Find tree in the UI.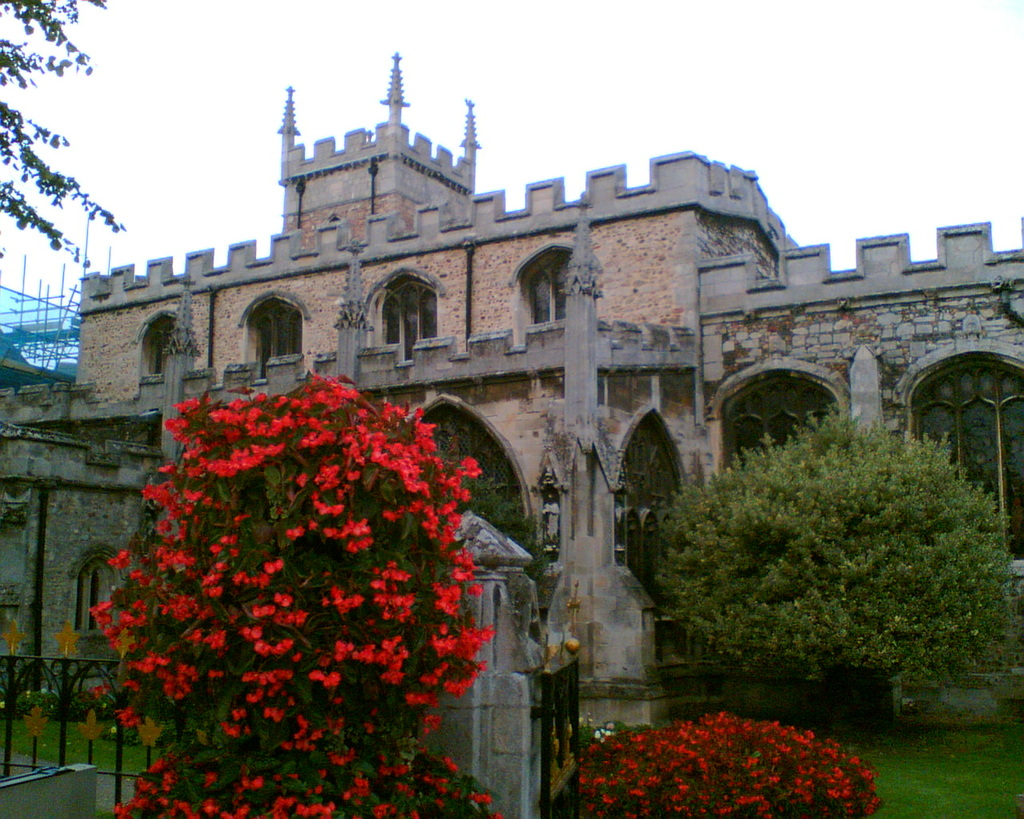
UI element at Rect(635, 403, 1014, 752).
